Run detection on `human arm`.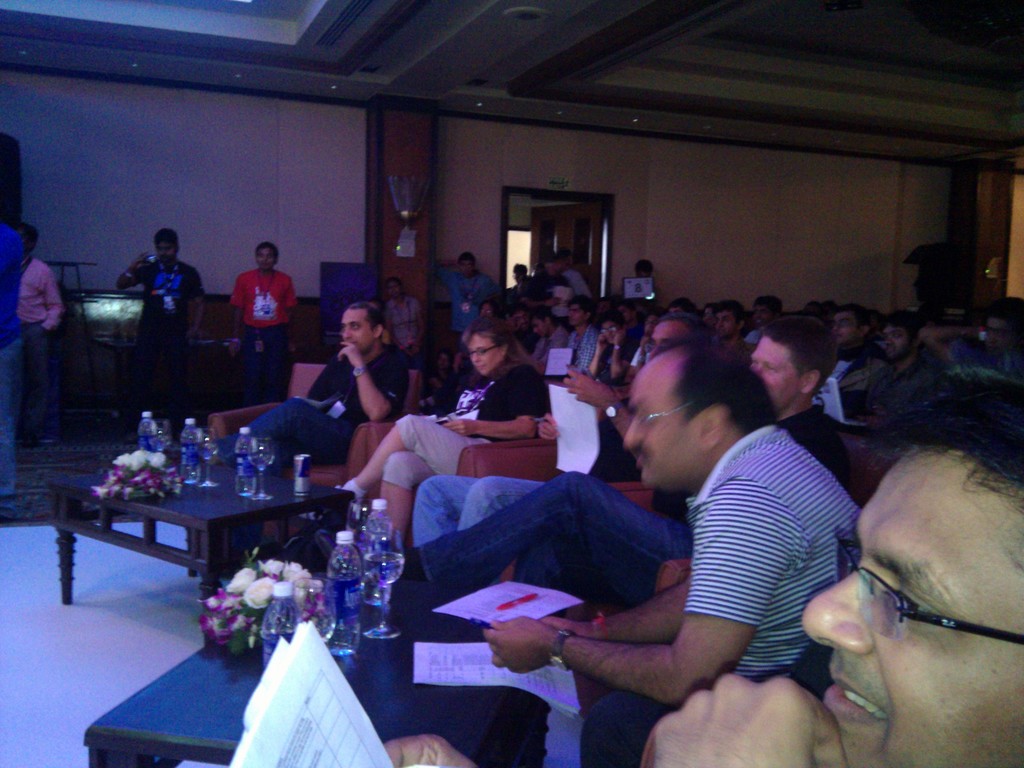
Result: (x1=447, y1=410, x2=530, y2=440).
